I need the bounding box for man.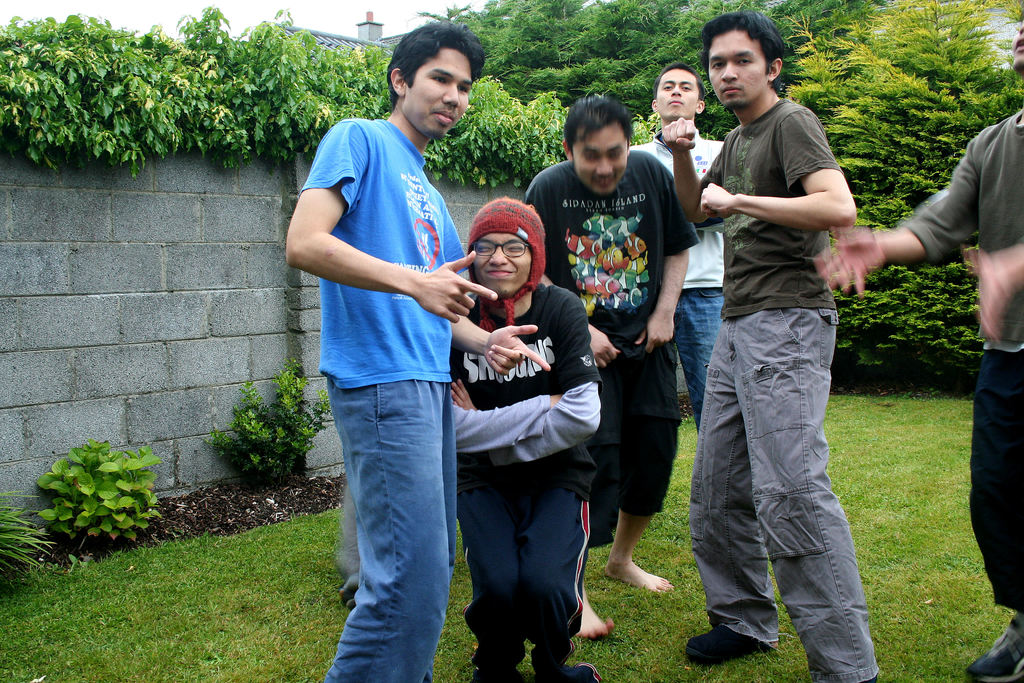
Here it is: (630, 64, 717, 409).
